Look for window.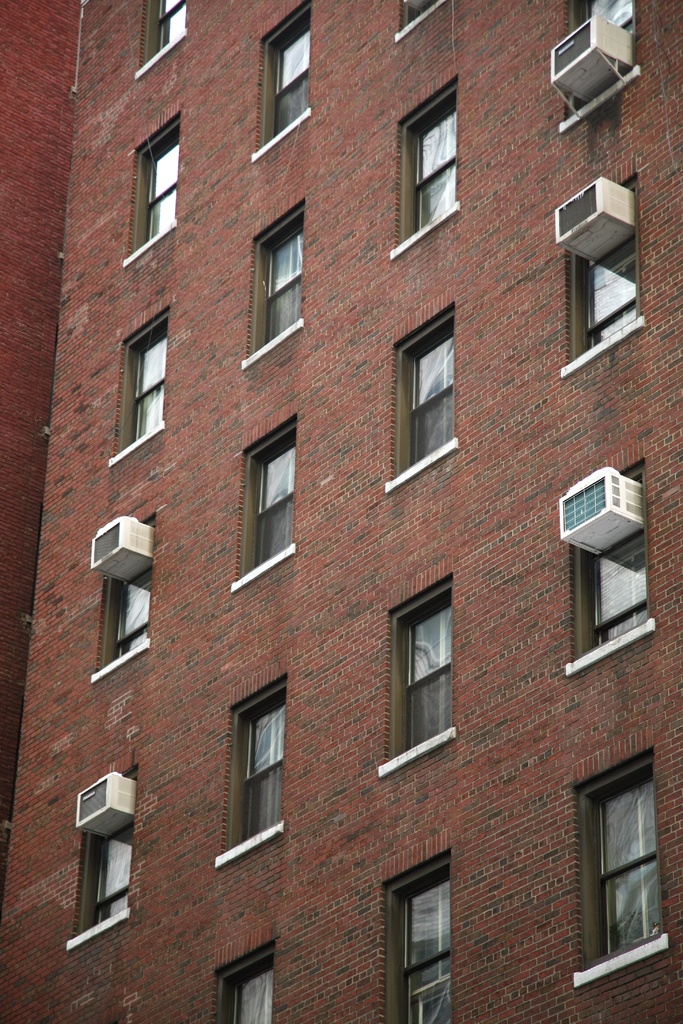
Found: detection(386, 70, 460, 256).
